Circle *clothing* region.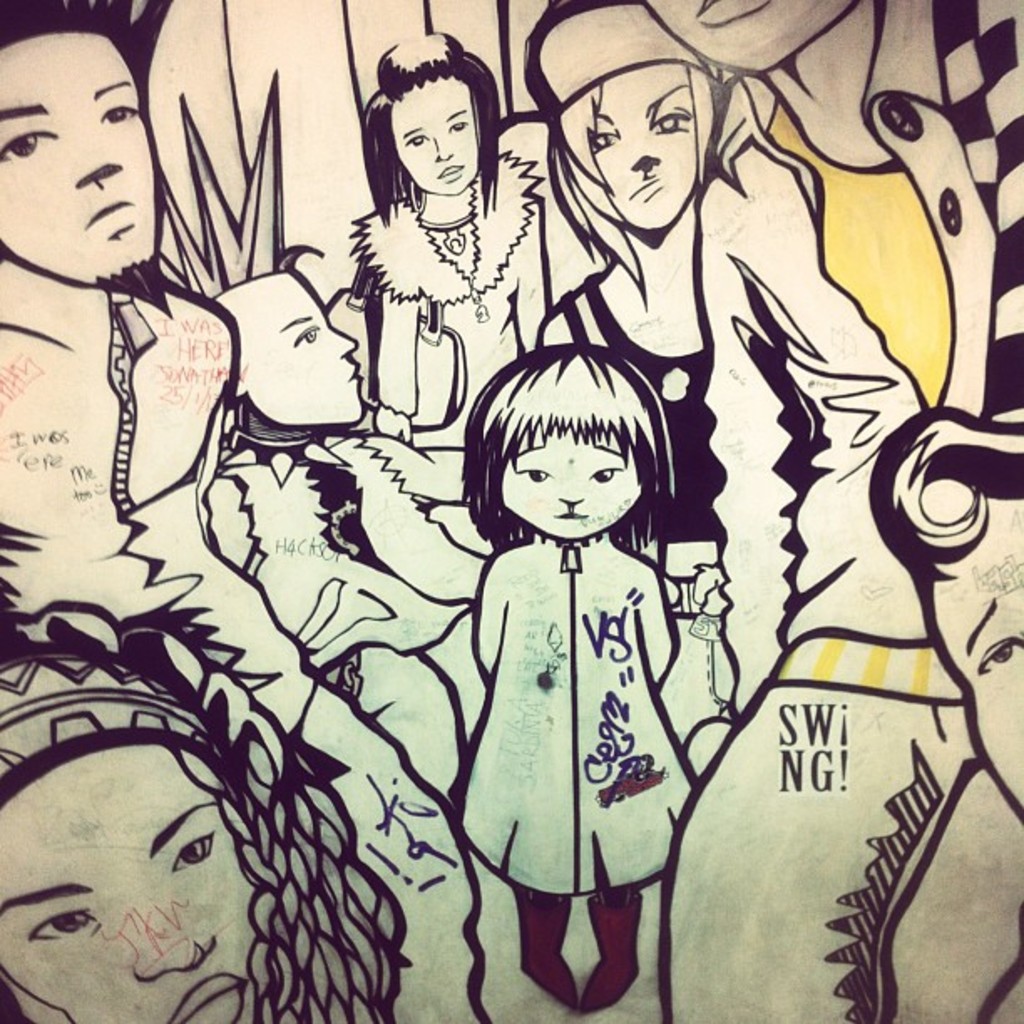
Region: box=[0, 256, 502, 1022].
